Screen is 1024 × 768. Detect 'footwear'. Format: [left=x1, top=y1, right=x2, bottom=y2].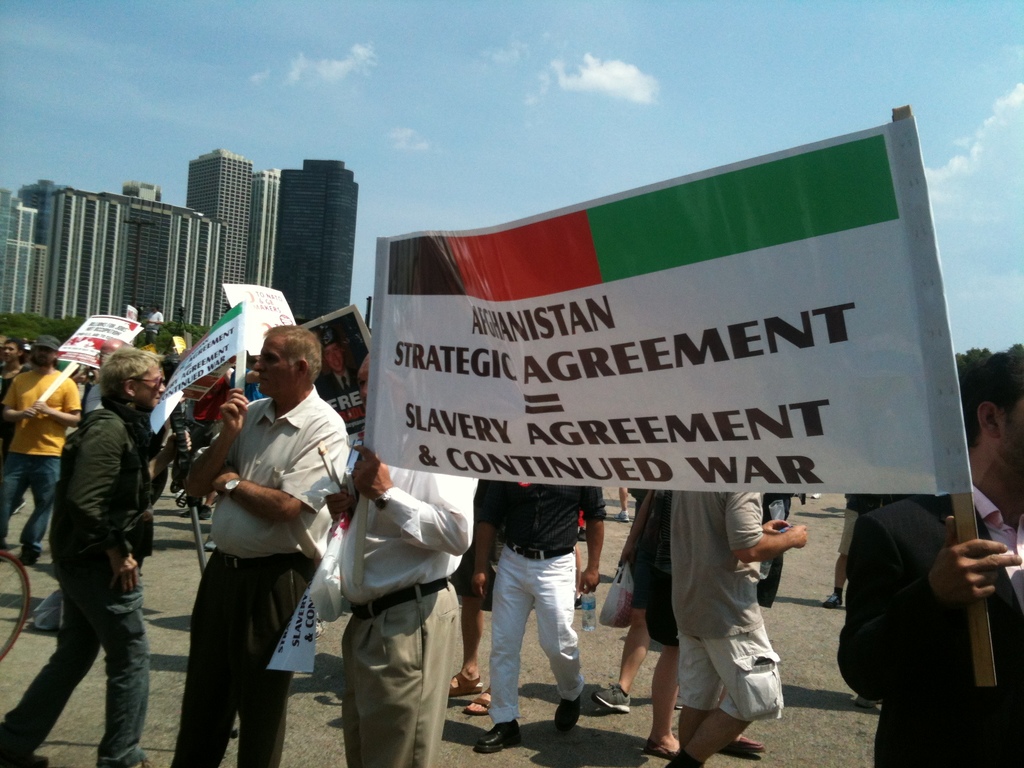
[left=478, top=725, right=522, bottom=751].
